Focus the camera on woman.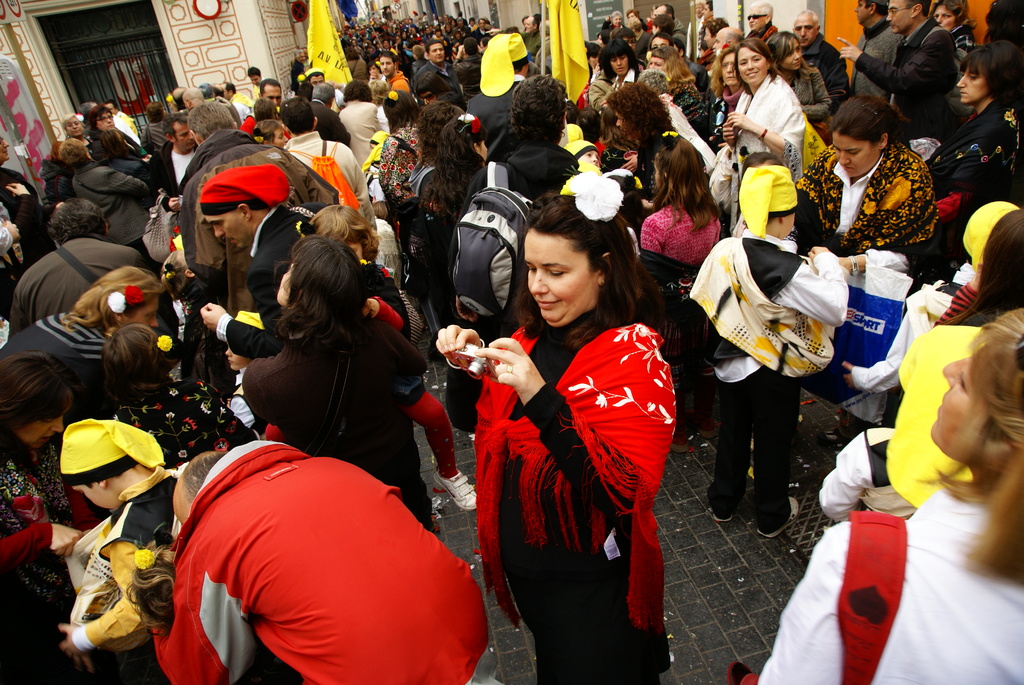
Focus region: BBox(403, 114, 504, 432).
